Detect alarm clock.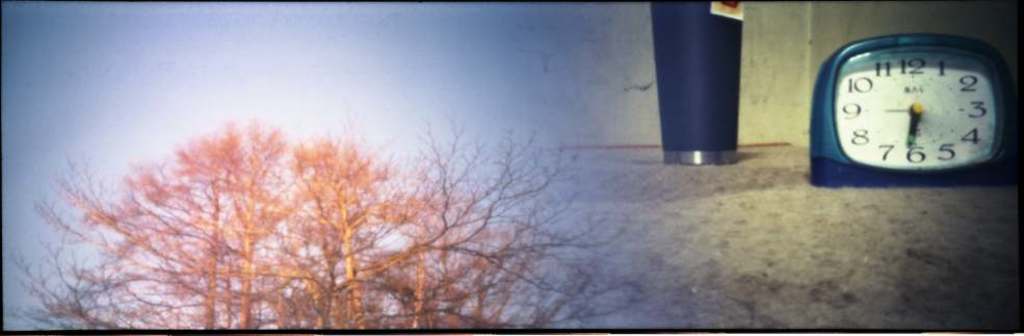
Detected at {"left": 810, "top": 34, "right": 1020, "bottom": 190}.
